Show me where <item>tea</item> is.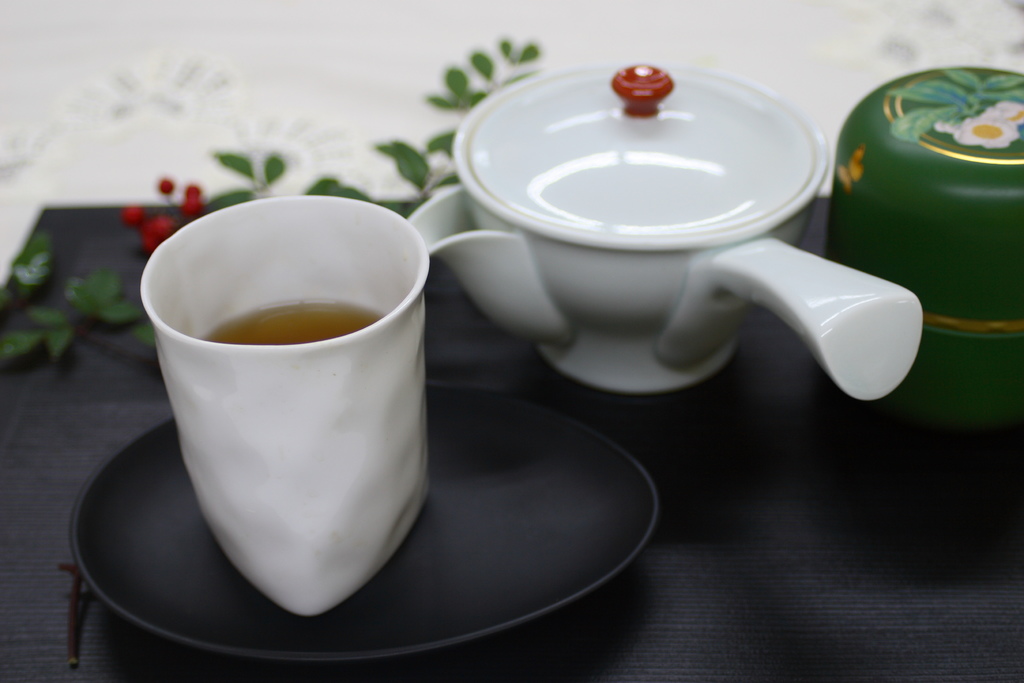
<item>tea</item> is at bbox=(205, 300, 380, 343).
